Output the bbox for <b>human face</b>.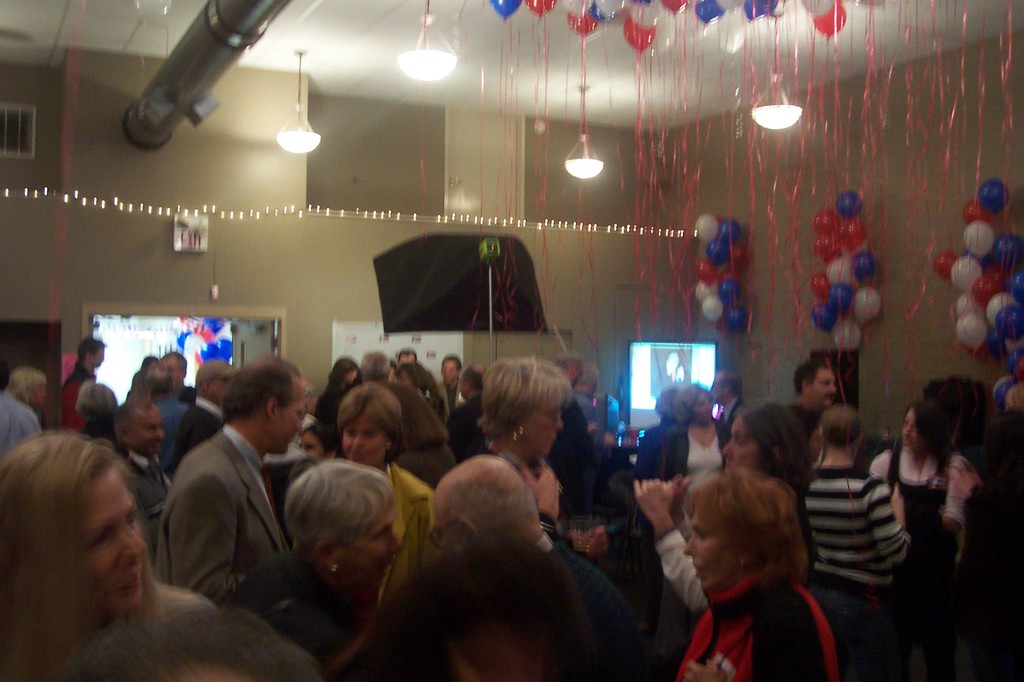
crop(81, 472, 152, 608).
